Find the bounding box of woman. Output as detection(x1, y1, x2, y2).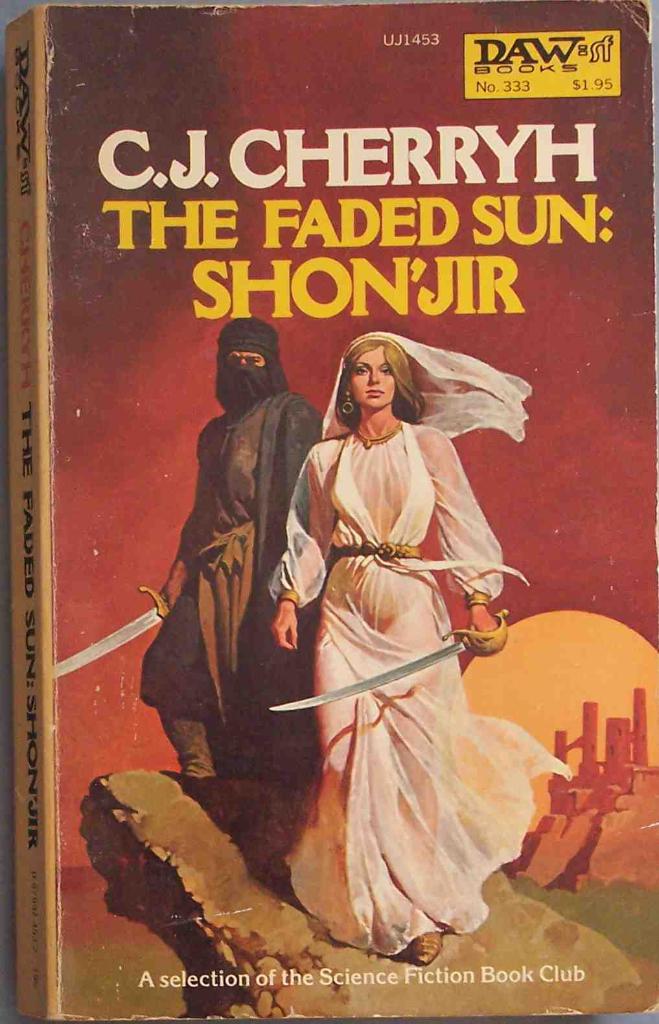
detection(284, 301, 533, 981).
